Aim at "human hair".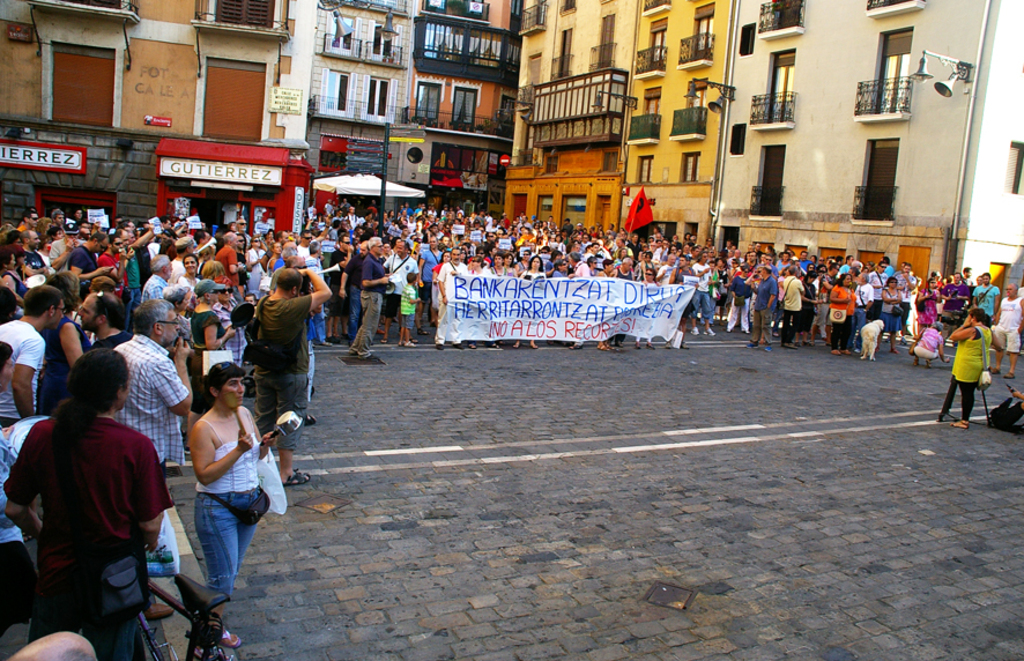
Aimed at <bbox>24, 287, 68, 319</bbox>.
